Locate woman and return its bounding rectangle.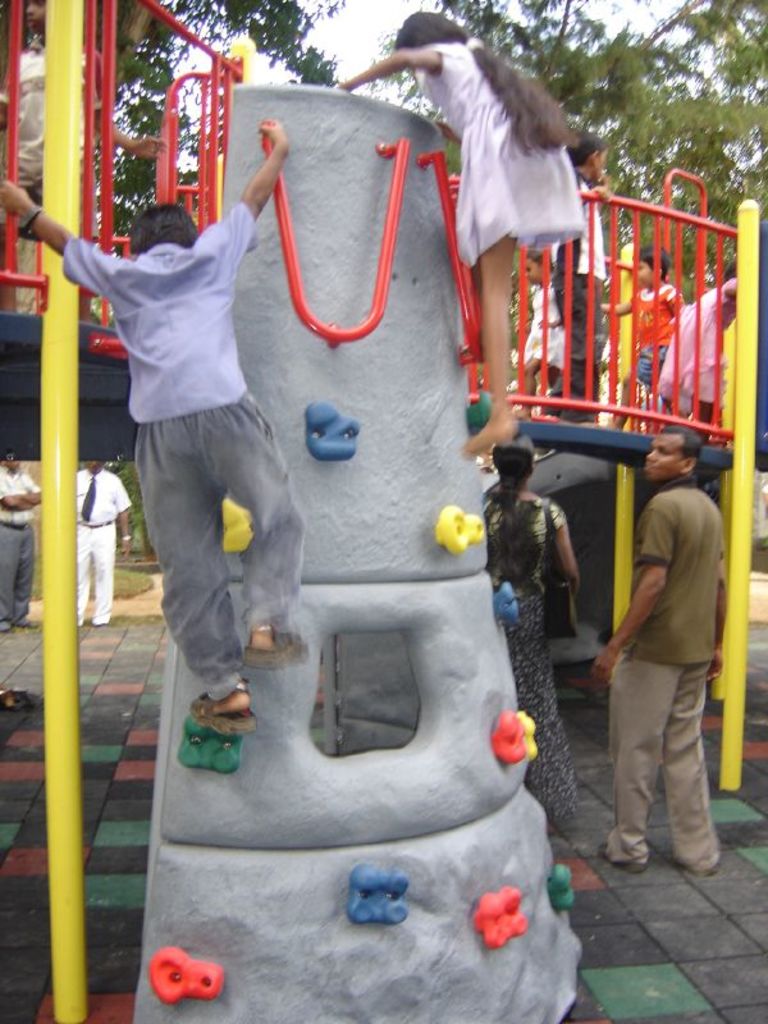
x1=458, y1=428, x2=590, y2=837.
